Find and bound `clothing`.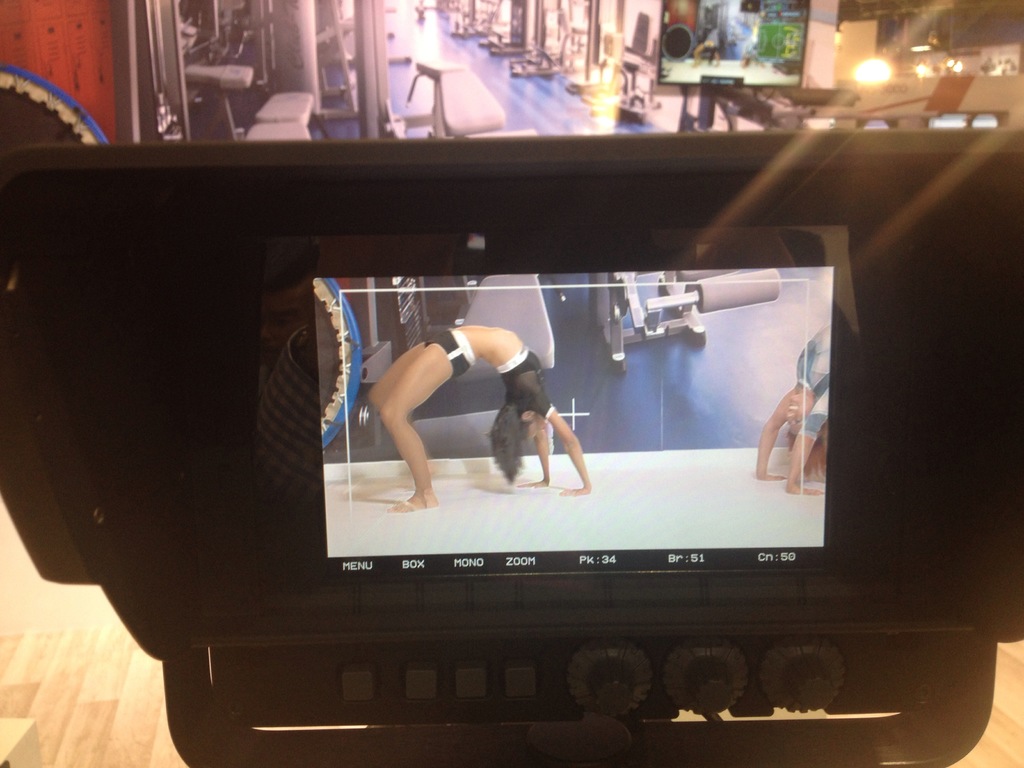
Bound: bbox=[498, 342, 554, 428].
